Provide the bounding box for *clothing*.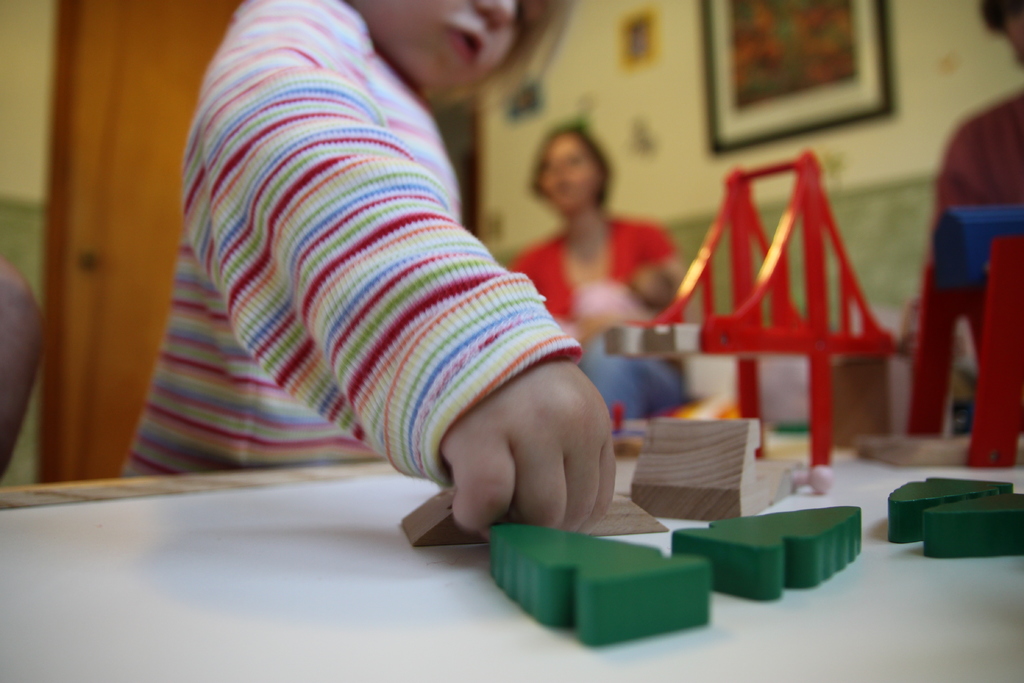
<box>124,0,585,486</box>.
